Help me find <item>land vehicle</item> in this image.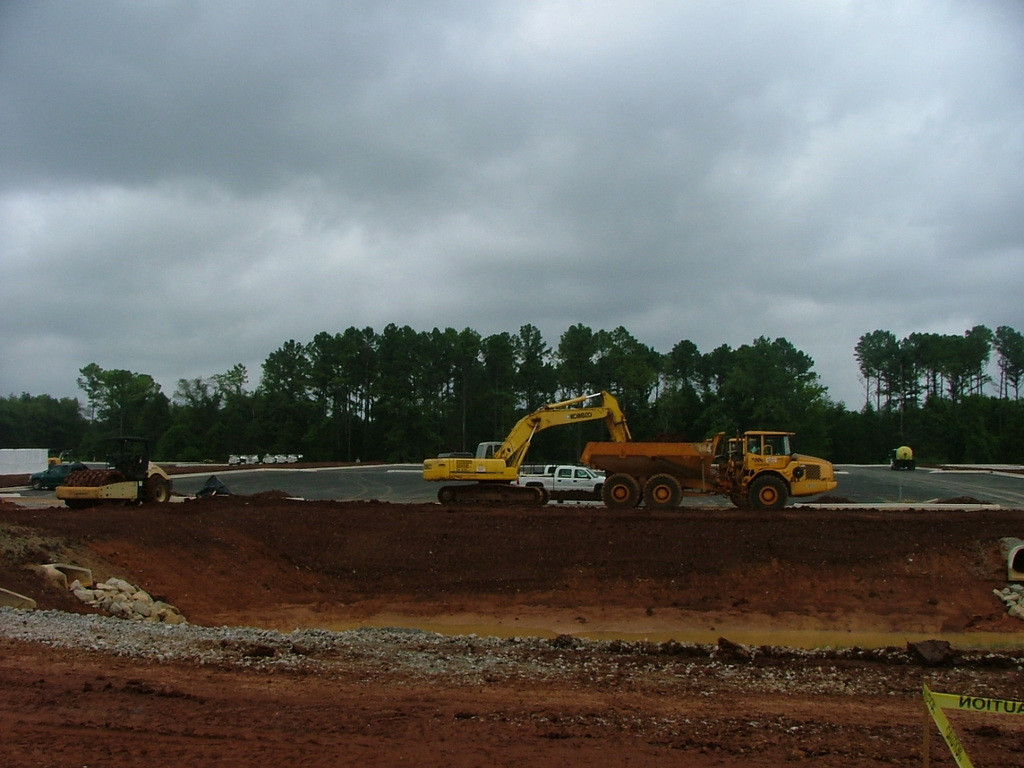
Found it: region(424, 392, 636, 512).
